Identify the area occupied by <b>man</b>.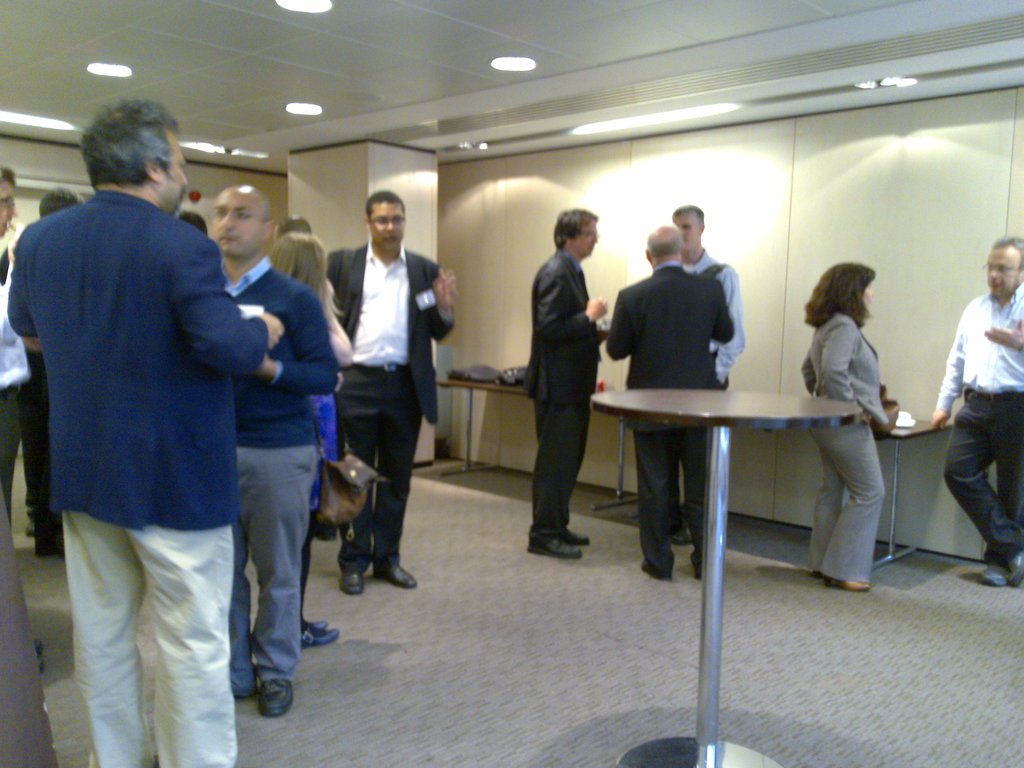
Area: box(668, 202, 747, 388).
